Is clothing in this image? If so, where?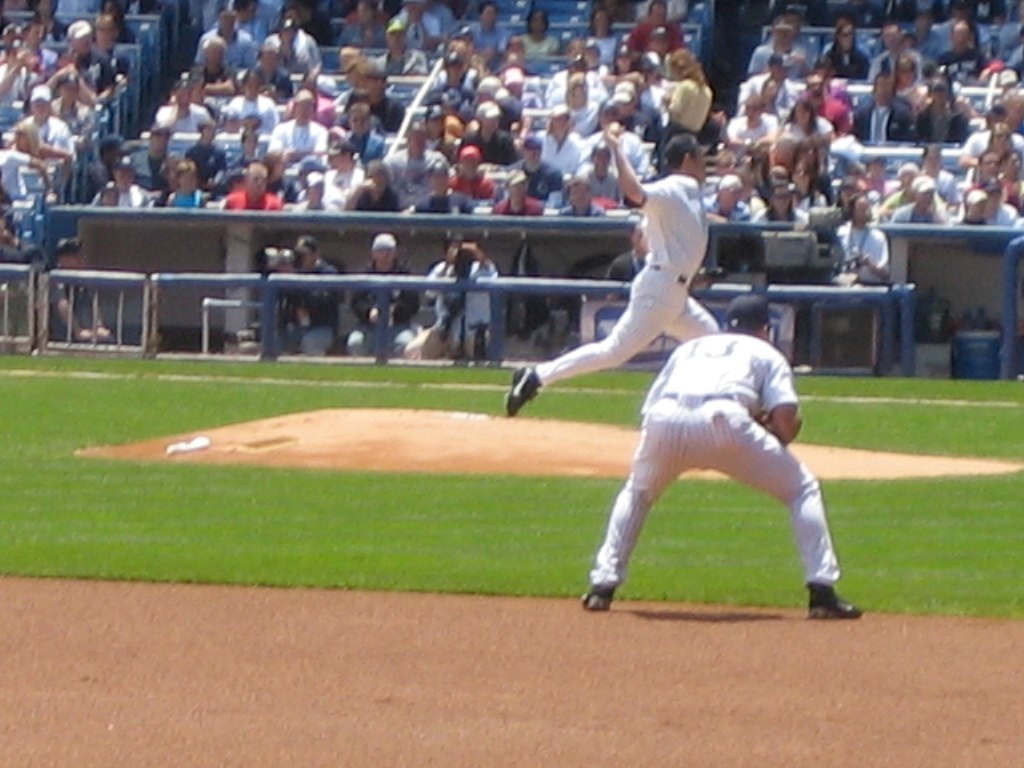
Yes, at (316, 90, 334, 121).
